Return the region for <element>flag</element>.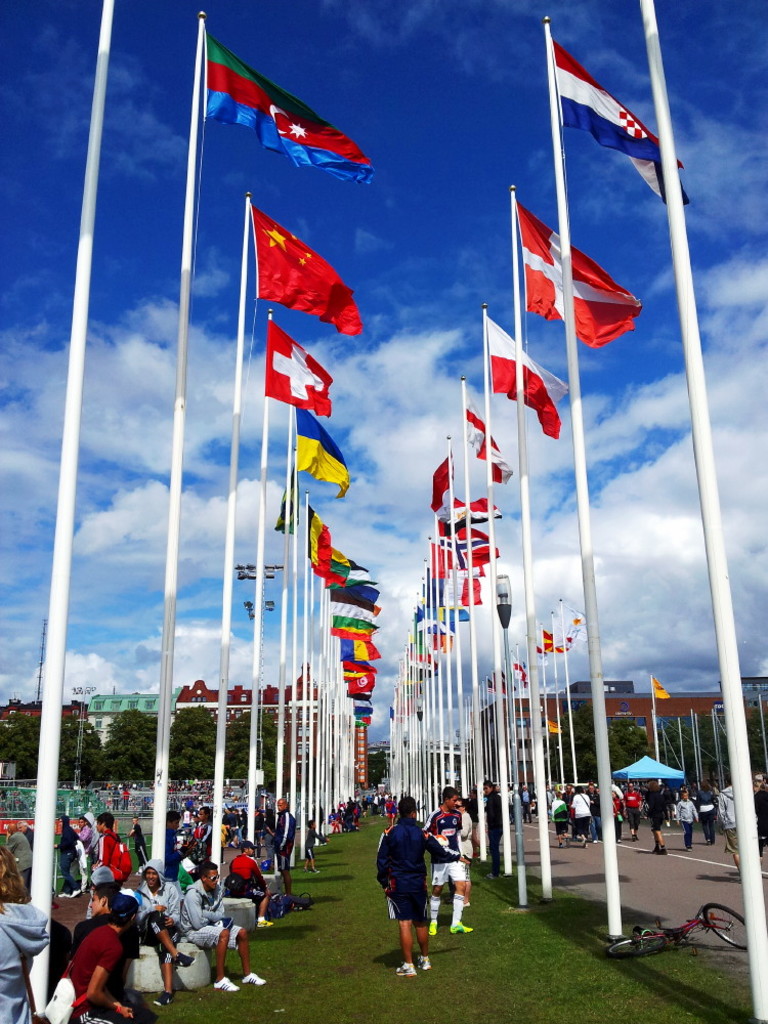
left=534, top=622, right=572, bottom=652.
